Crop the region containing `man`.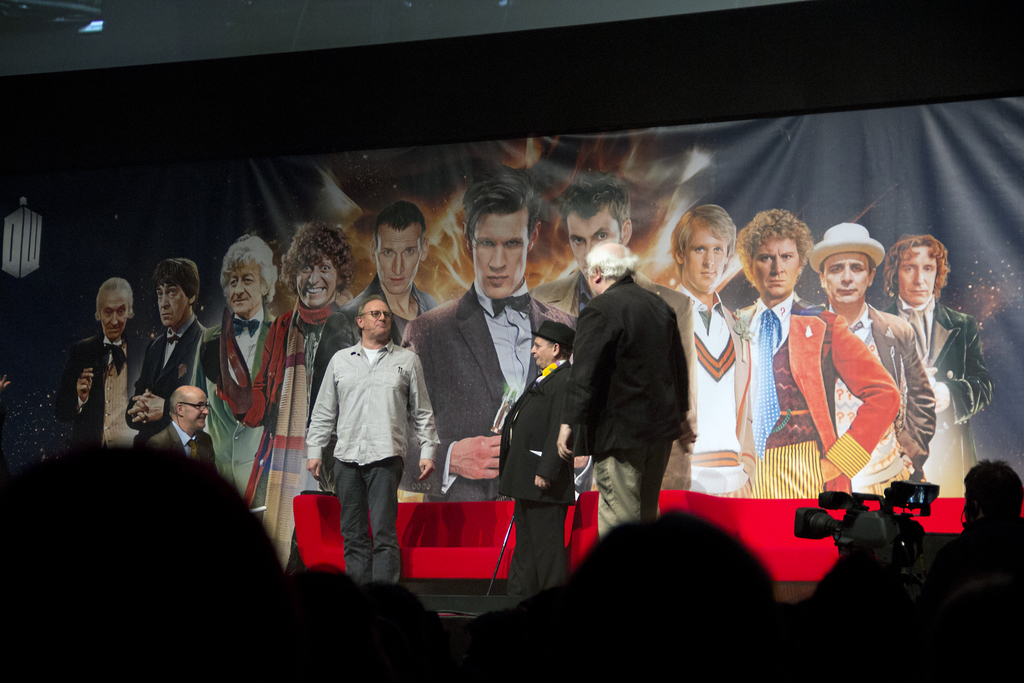
Crop region: {"x1": 496, "y1": 312, "x2": 577, "y2": 597}.
